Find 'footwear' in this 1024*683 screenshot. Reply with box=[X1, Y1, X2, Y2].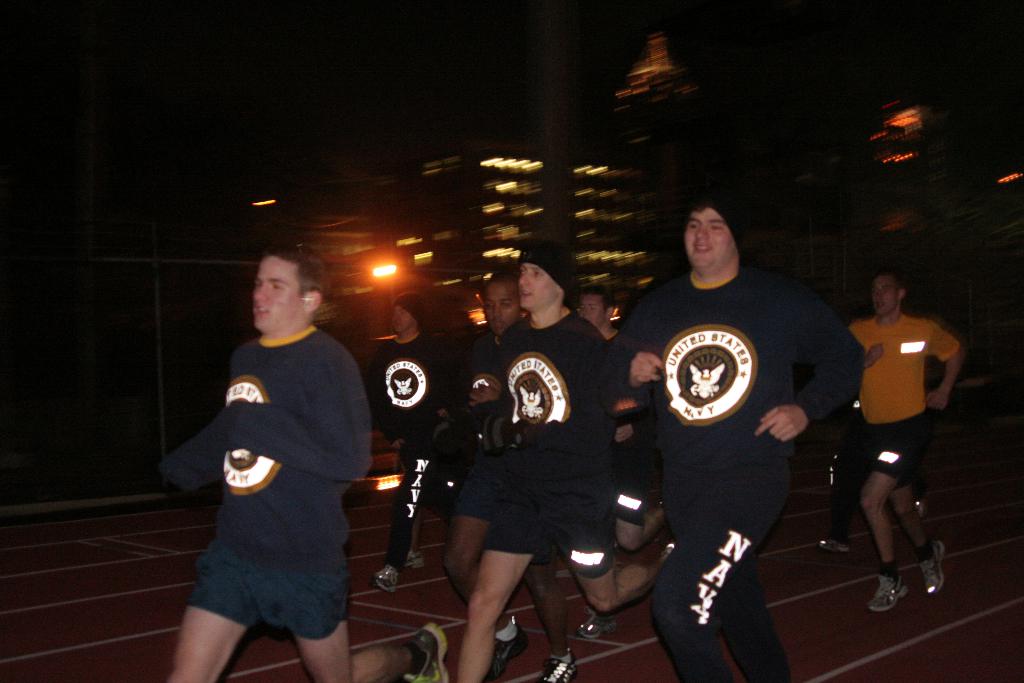
box=[490, 619, 531, 680].
